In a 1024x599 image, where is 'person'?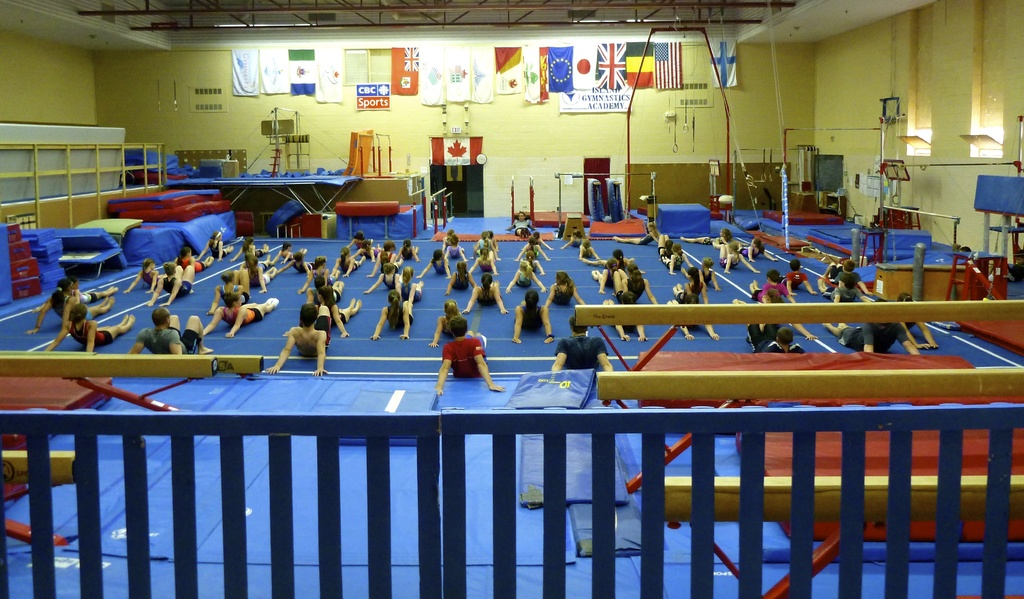
l=202, t=231, r=226, b=251.
